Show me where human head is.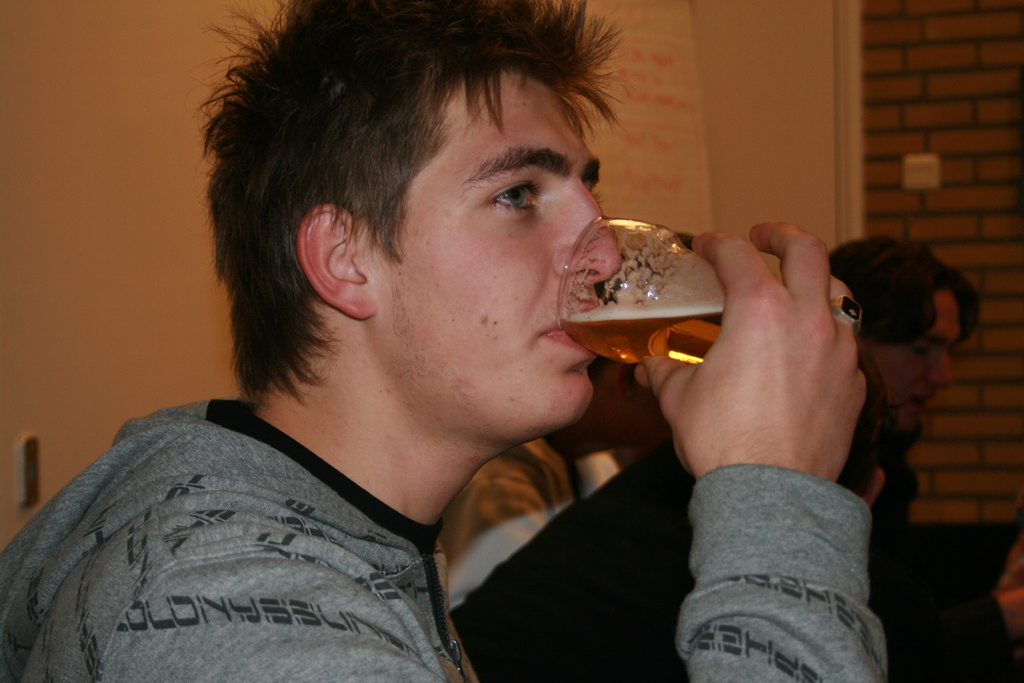
human head is at {"left": 223, "top": 9, "right": 623, "bottom": 423}.
